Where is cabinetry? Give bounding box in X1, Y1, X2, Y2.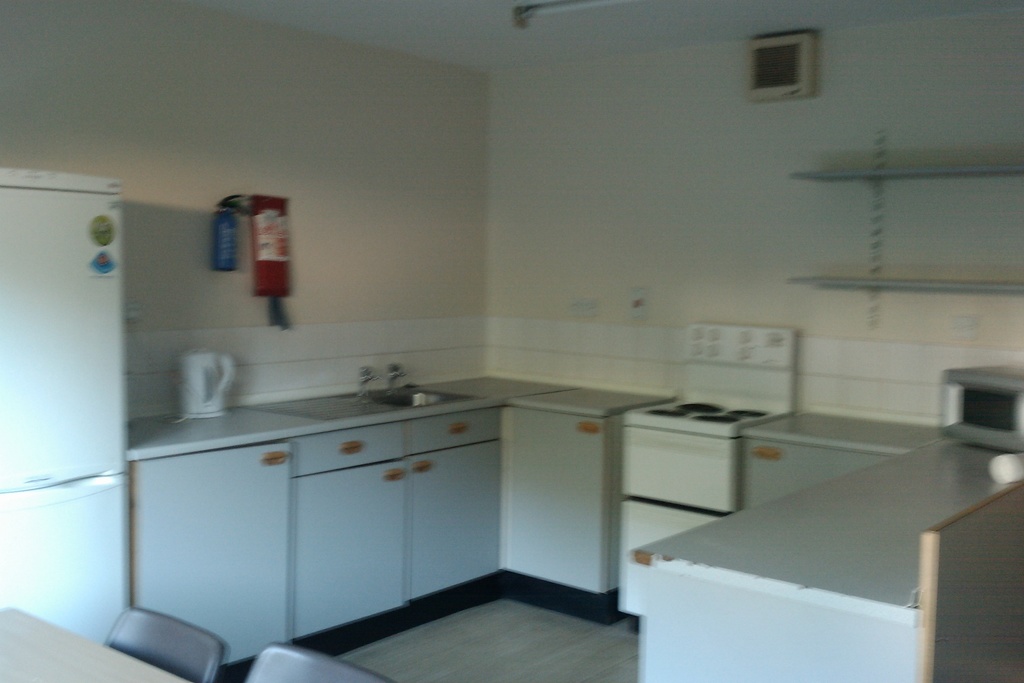
635, 425, 1023, 682.
